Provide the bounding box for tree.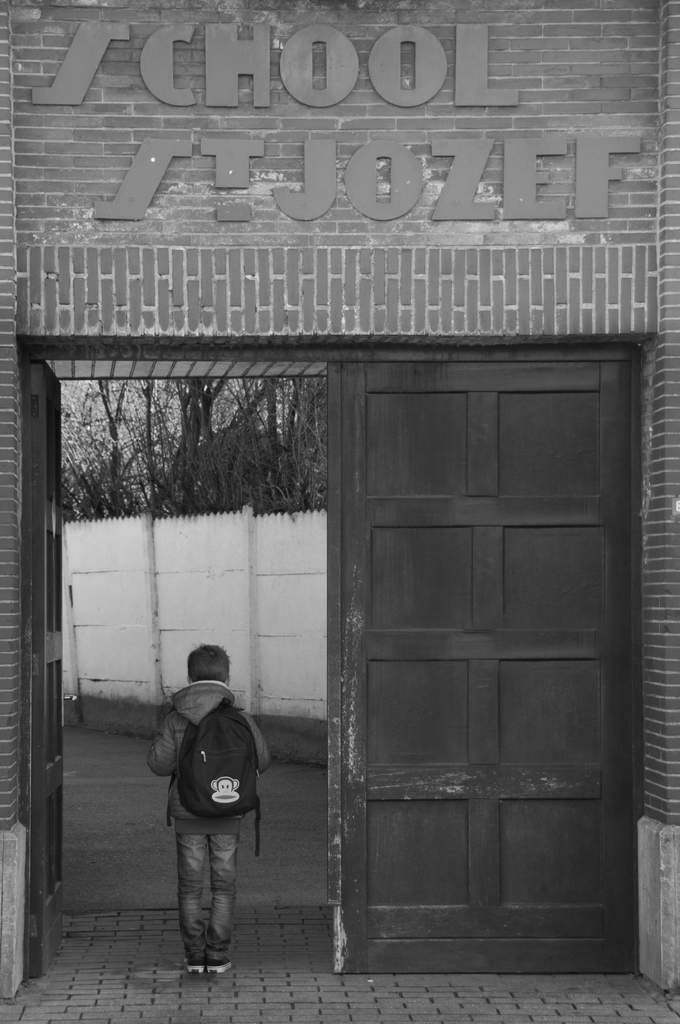
46 374 335 510.
